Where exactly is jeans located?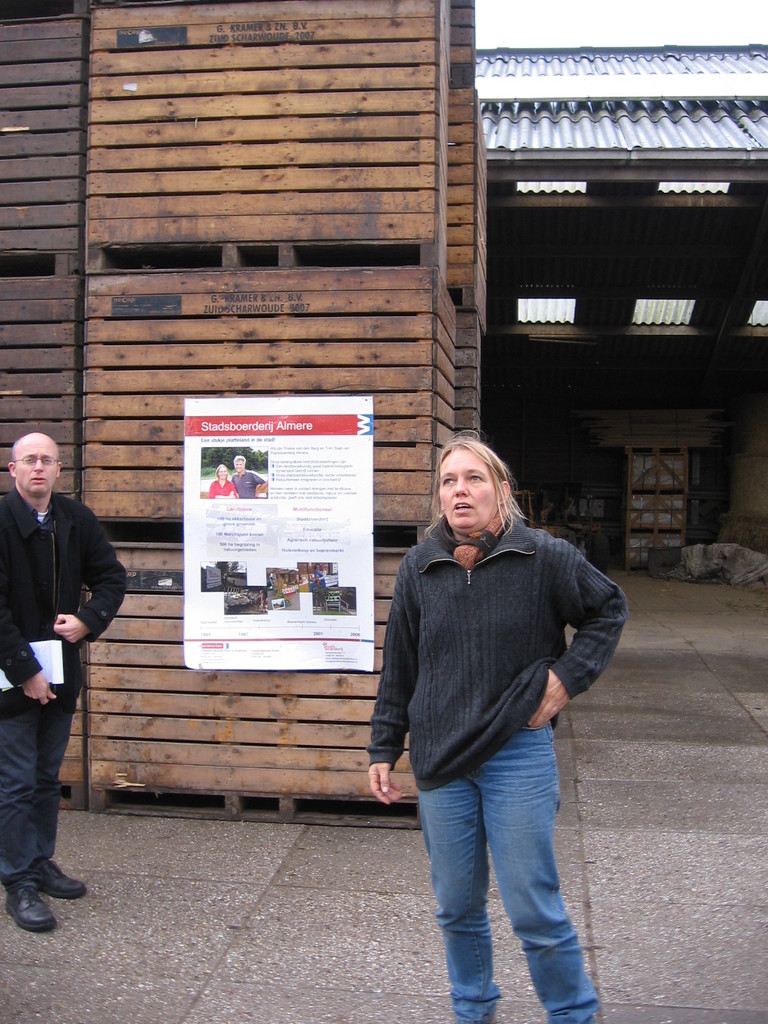
Its bounding box is (left=415, top=720, right=602, bottom=1023).
